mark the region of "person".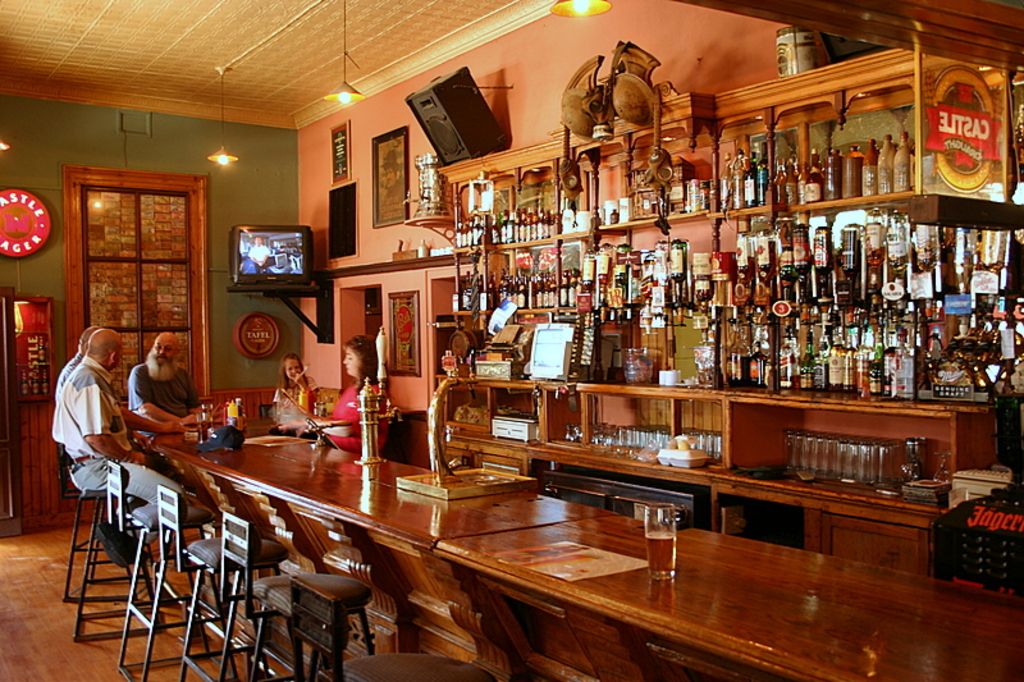
Region: <region>52, 322, 100, 453</region>.
